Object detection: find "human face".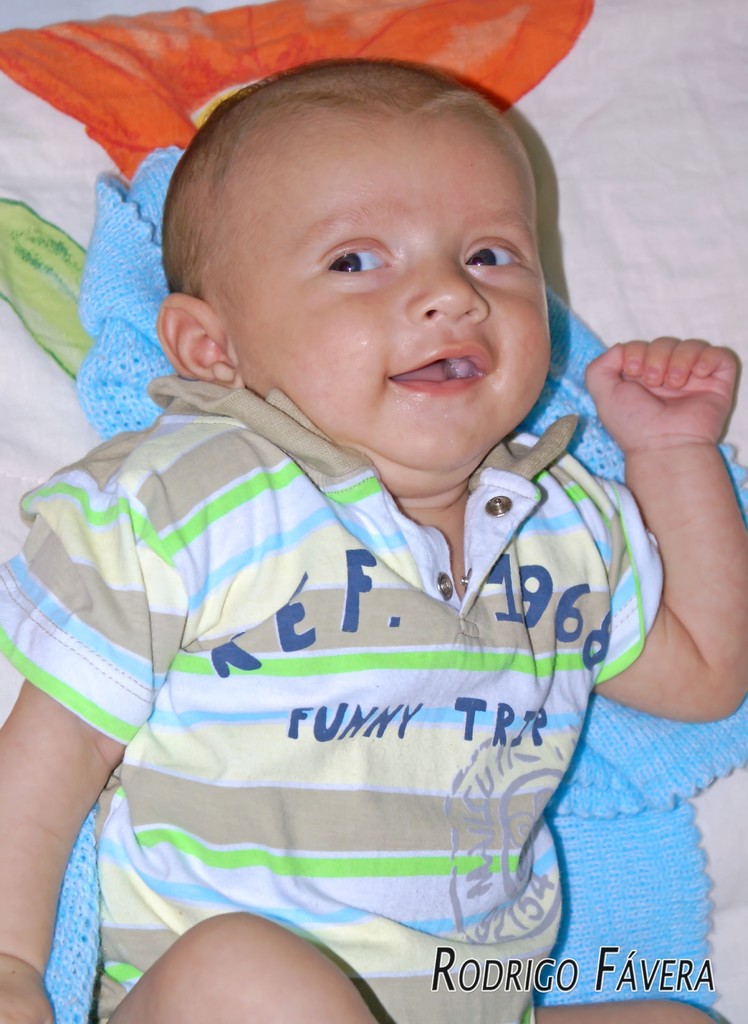
pyautogui.locateOnScreen(214, 102, 560, 492).
